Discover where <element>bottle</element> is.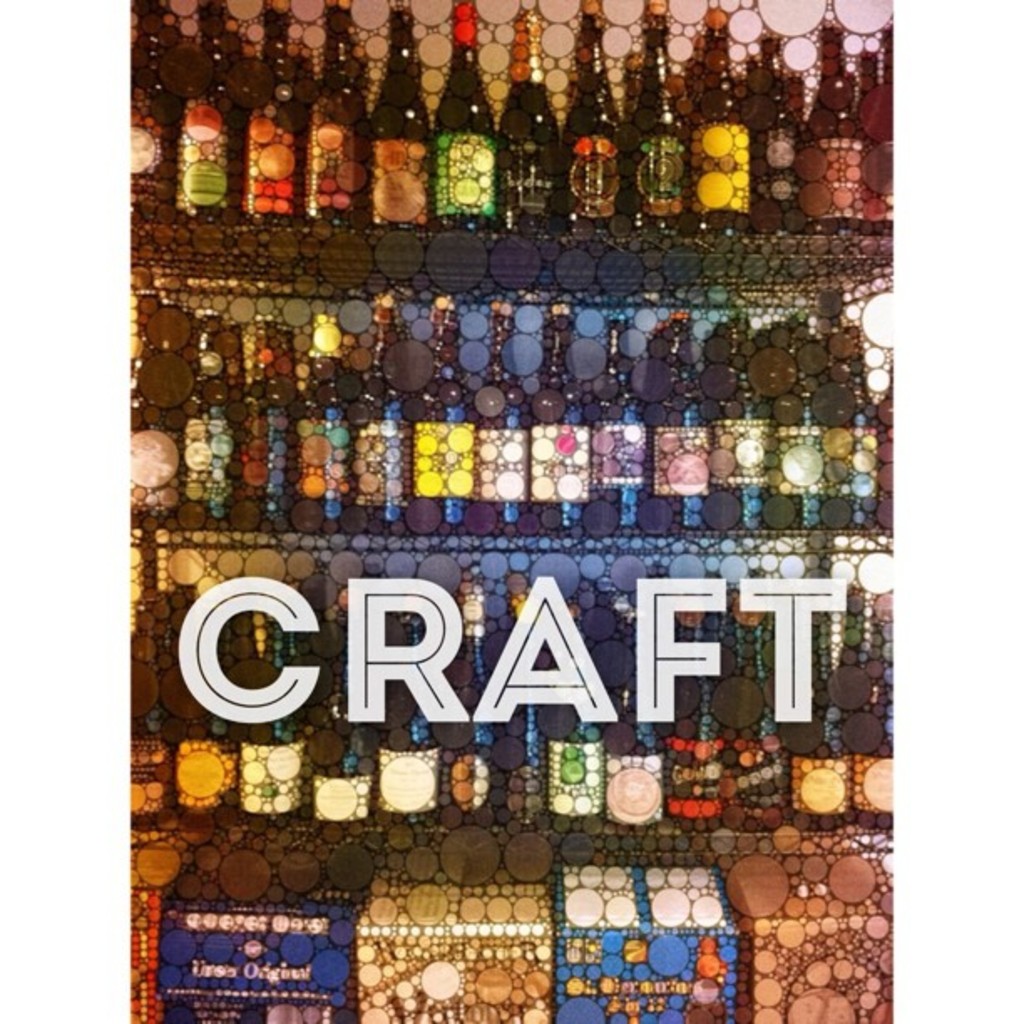
Discovered at 366,599,445,827.
